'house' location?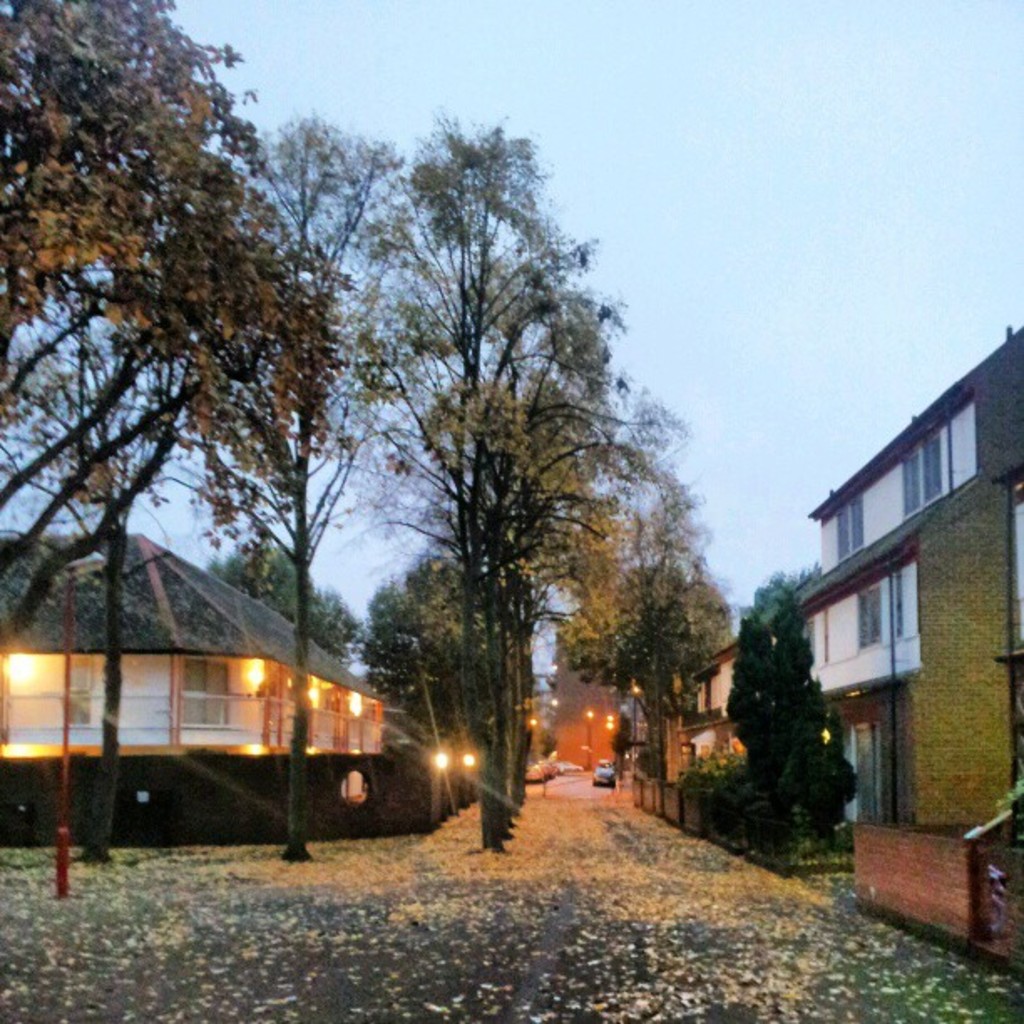
(0, 519, 462, 838)
